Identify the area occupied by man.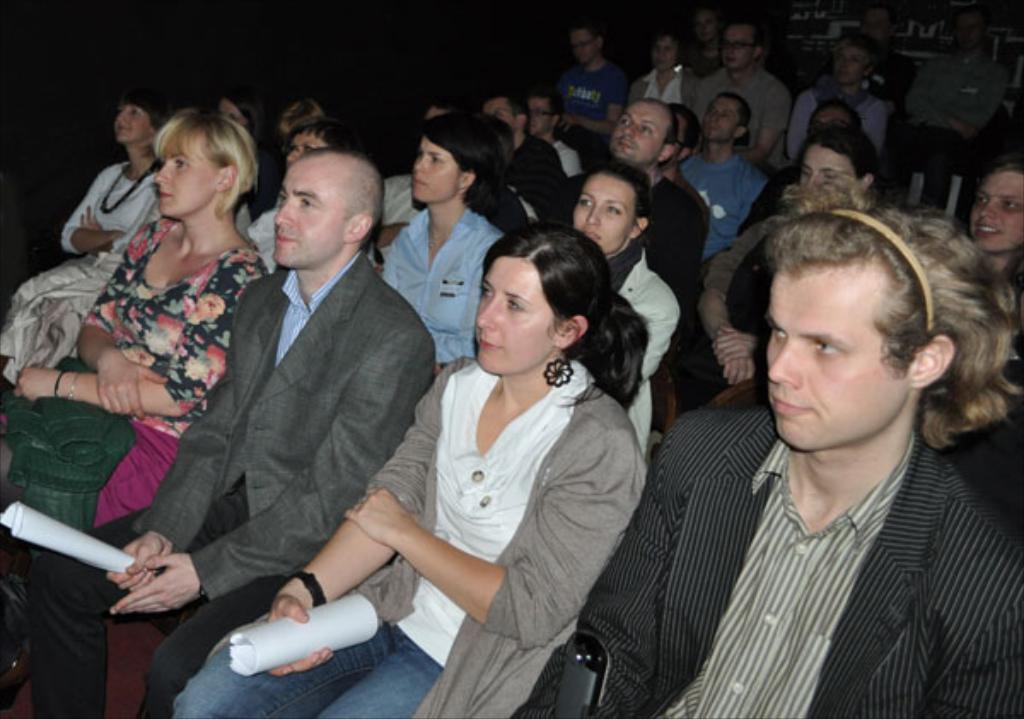
Area: {"x1": 478, "y1": 92, "x2": 567, "y2": 205}.
